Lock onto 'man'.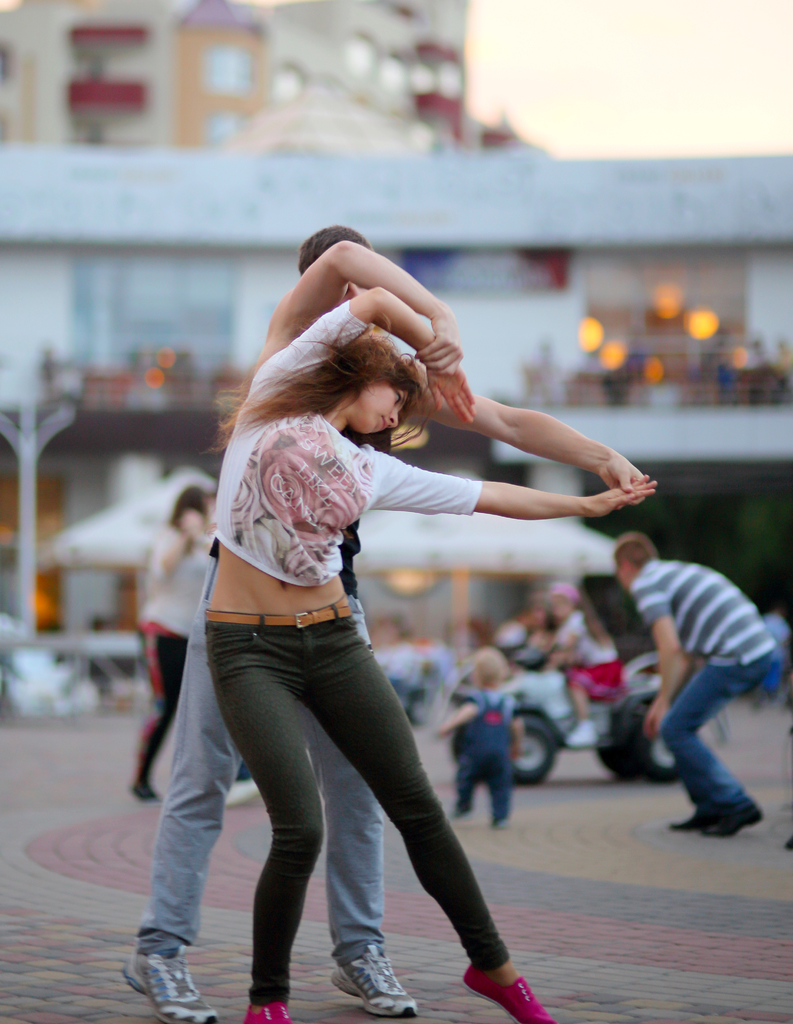
Locked: 611/525/781/838.
